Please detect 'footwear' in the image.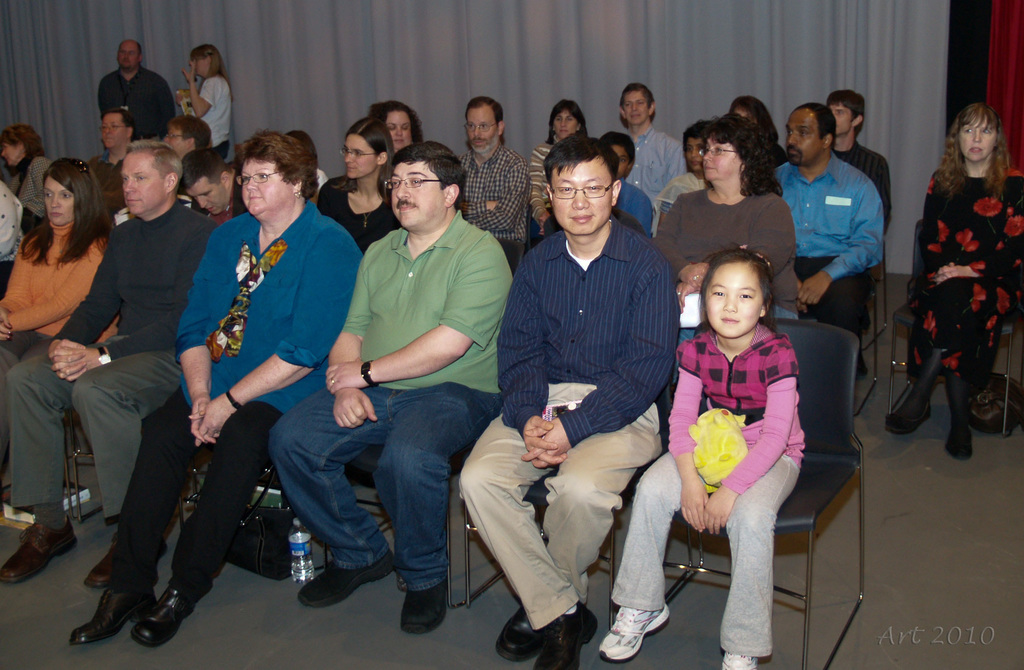
<region>532, 600, 604, 669</region>.
